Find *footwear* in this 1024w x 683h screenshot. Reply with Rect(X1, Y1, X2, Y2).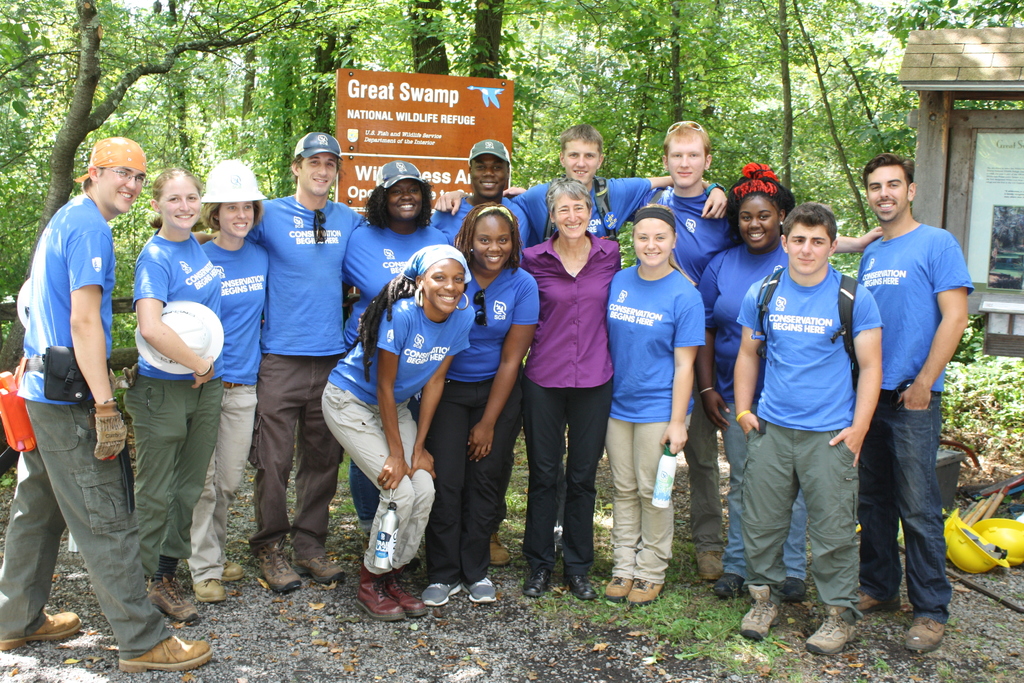
Rect(808, 595, 860, 659).
